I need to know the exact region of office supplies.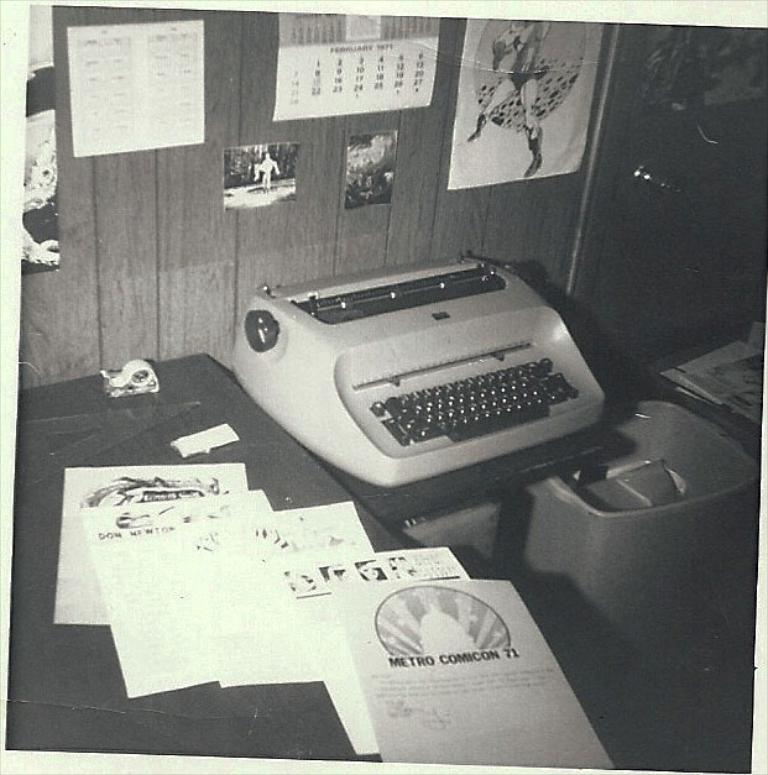
Region: [left=743, top=324, right=767, bottom=370].
